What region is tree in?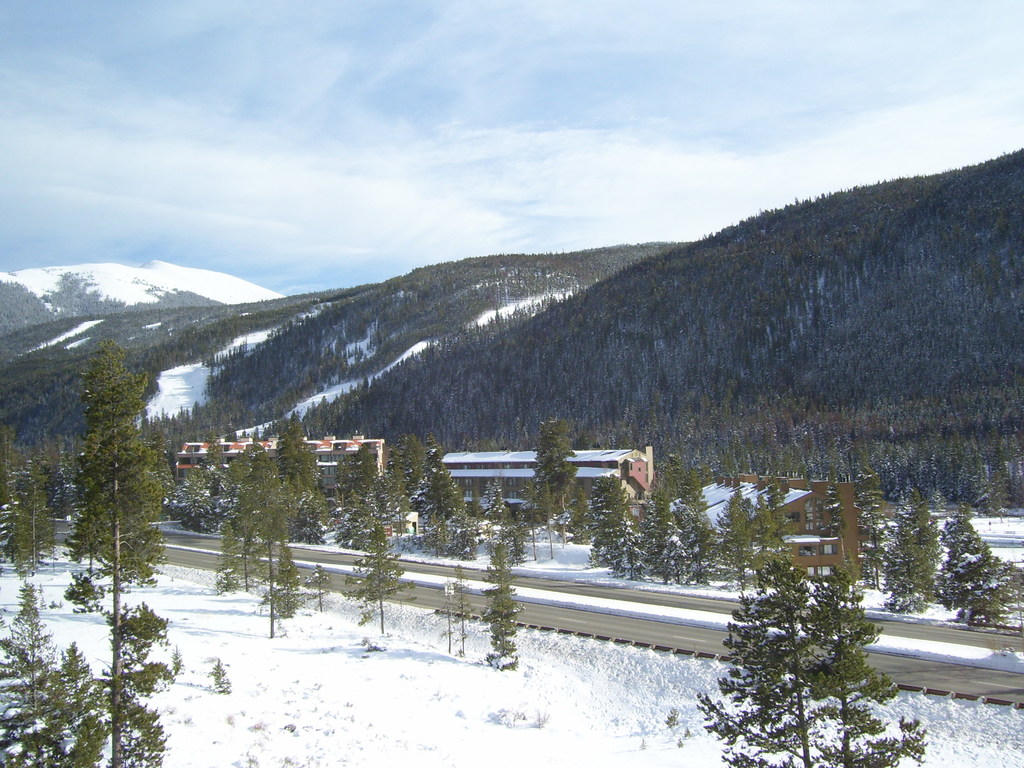
BBox(451, 563, 478, 656).
